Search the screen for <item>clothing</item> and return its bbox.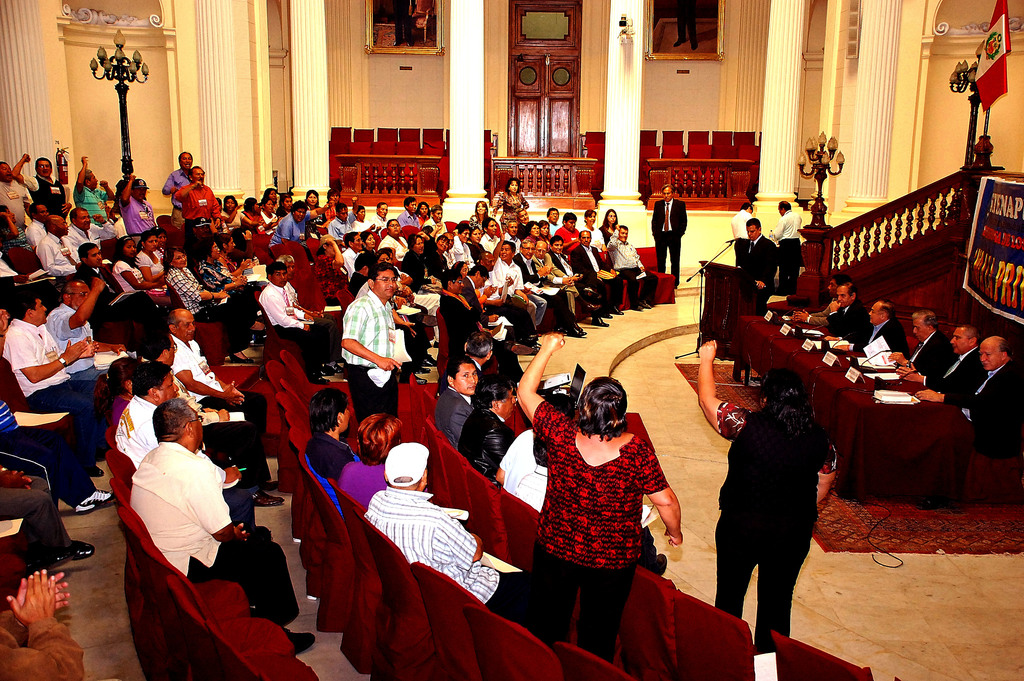
Found: pyautogui.locateOnScreen(47, 299, 119, 382).
